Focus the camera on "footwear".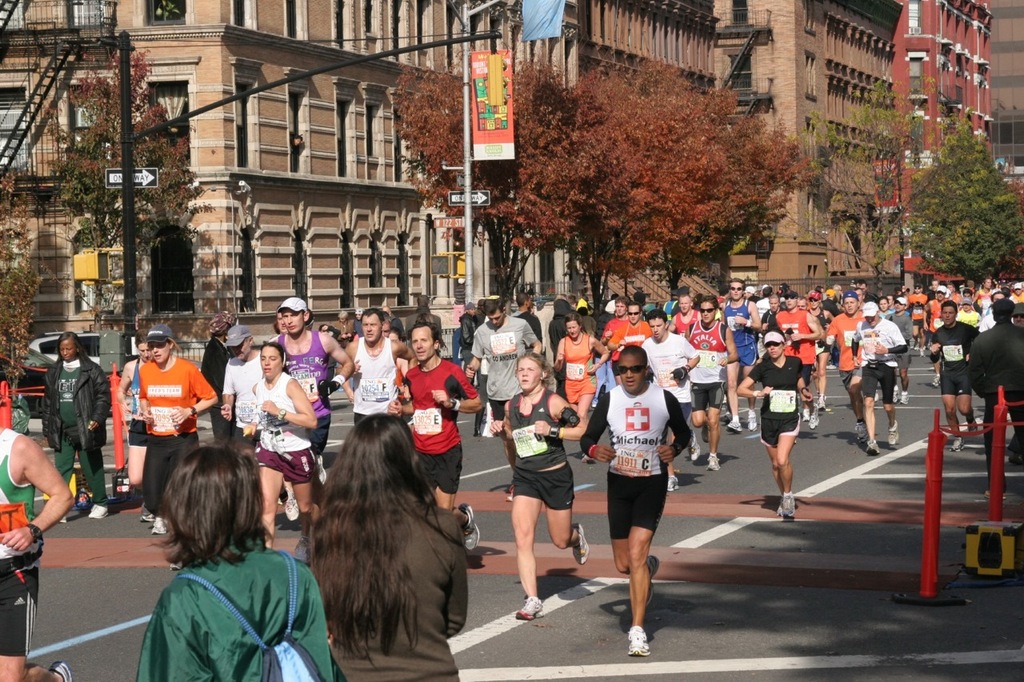
Focus region: rect(884, 420, 898, 449).
